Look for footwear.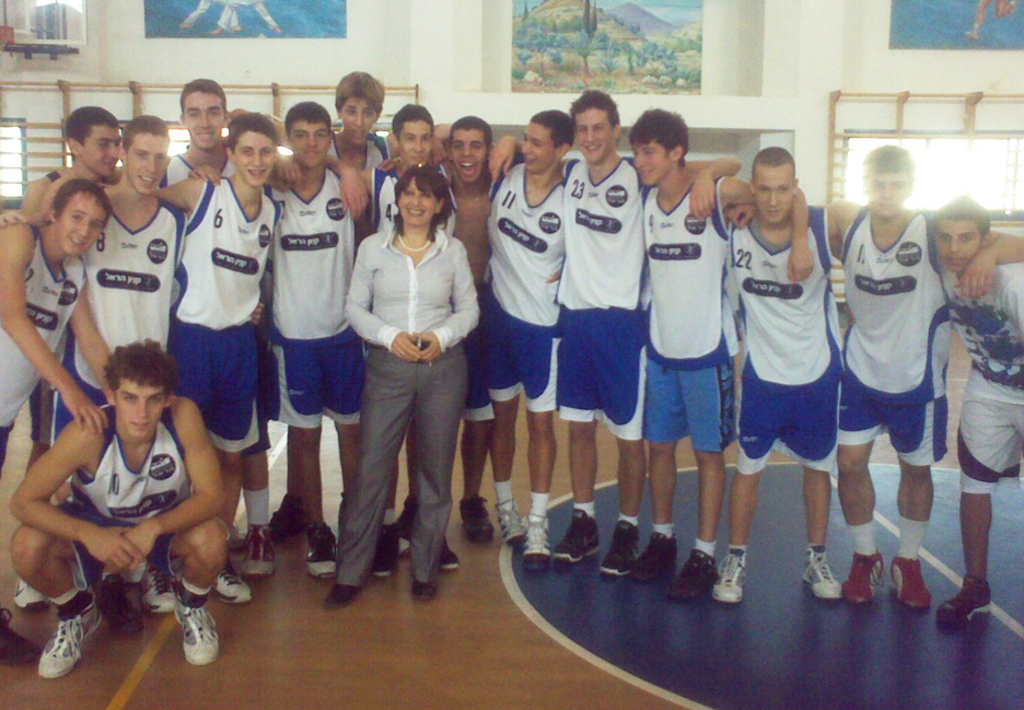
Found: region(181, 591, 224, 661).
